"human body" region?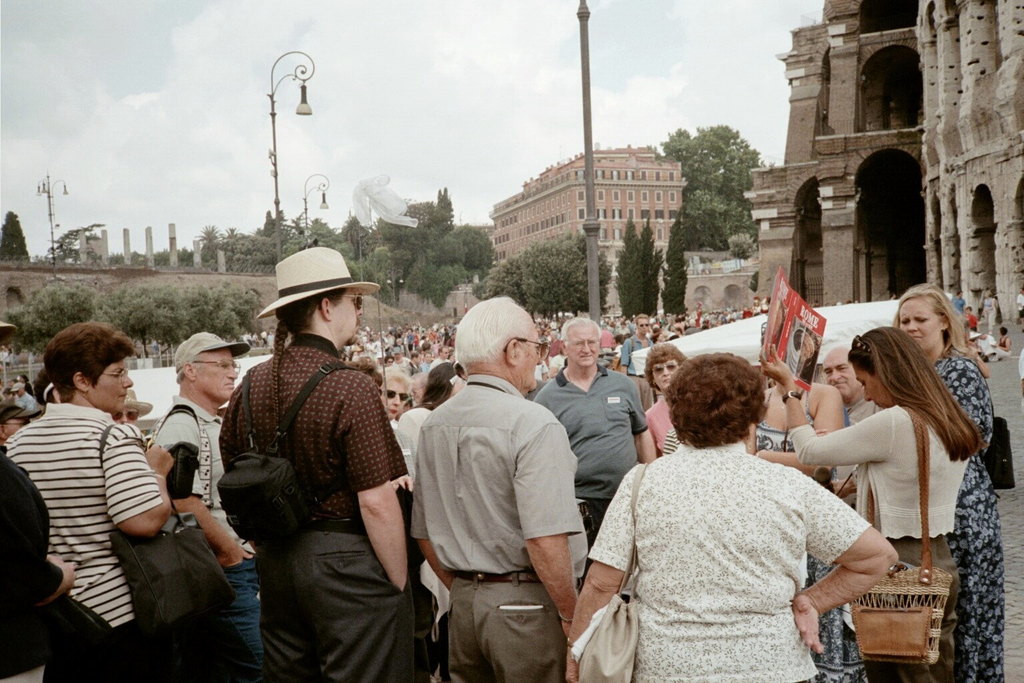
603:360:875:668
